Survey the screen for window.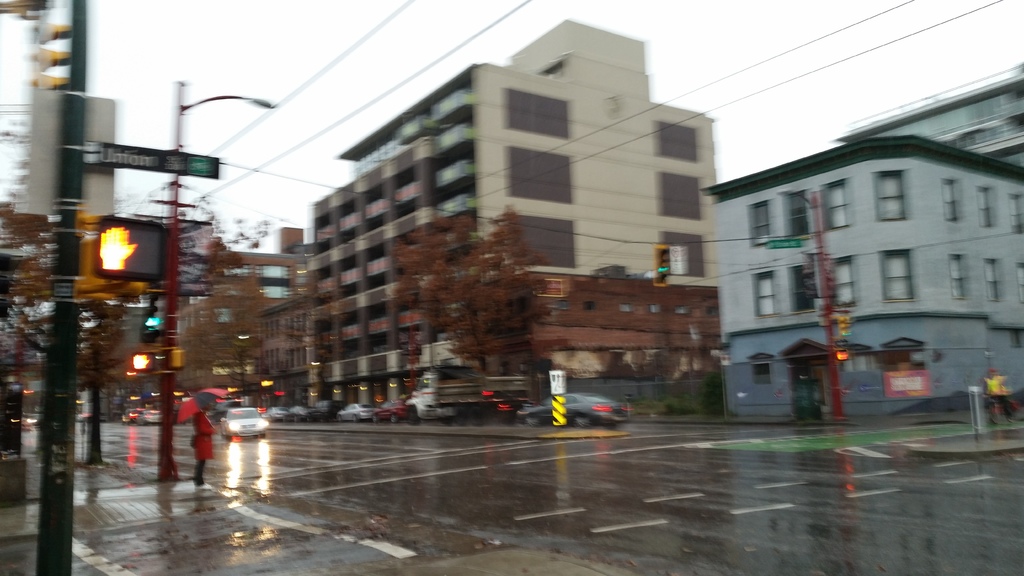
Survey found: <box>279,315,305,336</box>.
